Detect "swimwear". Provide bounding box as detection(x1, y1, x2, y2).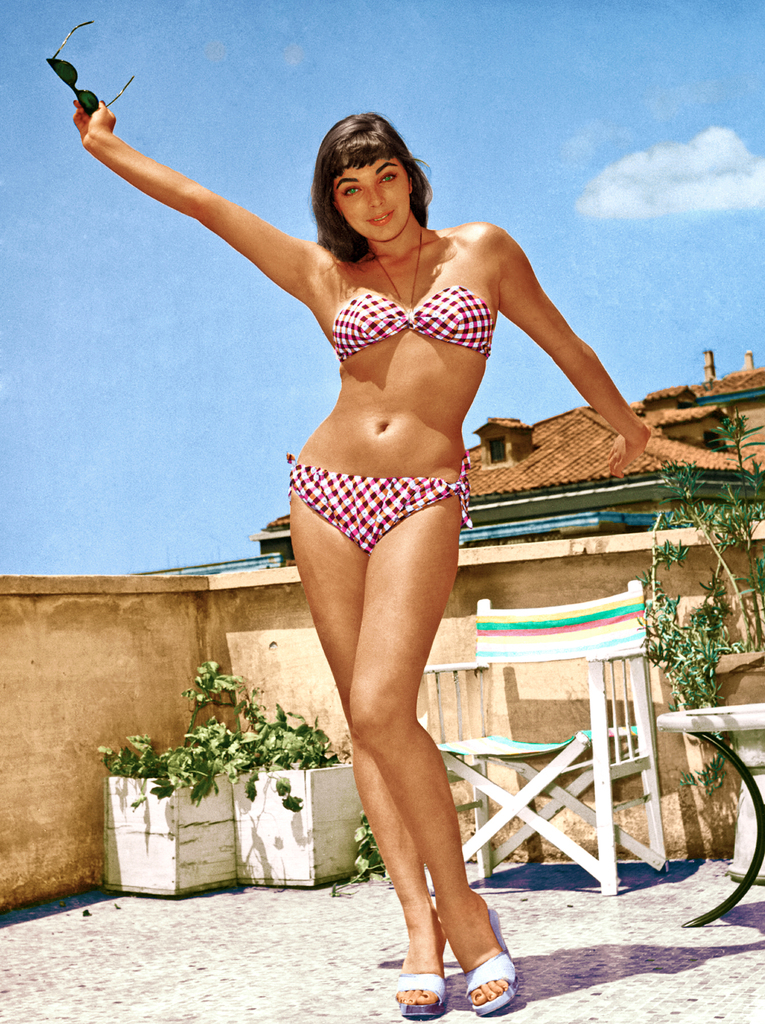
detection(284, 452, 477, 552).
